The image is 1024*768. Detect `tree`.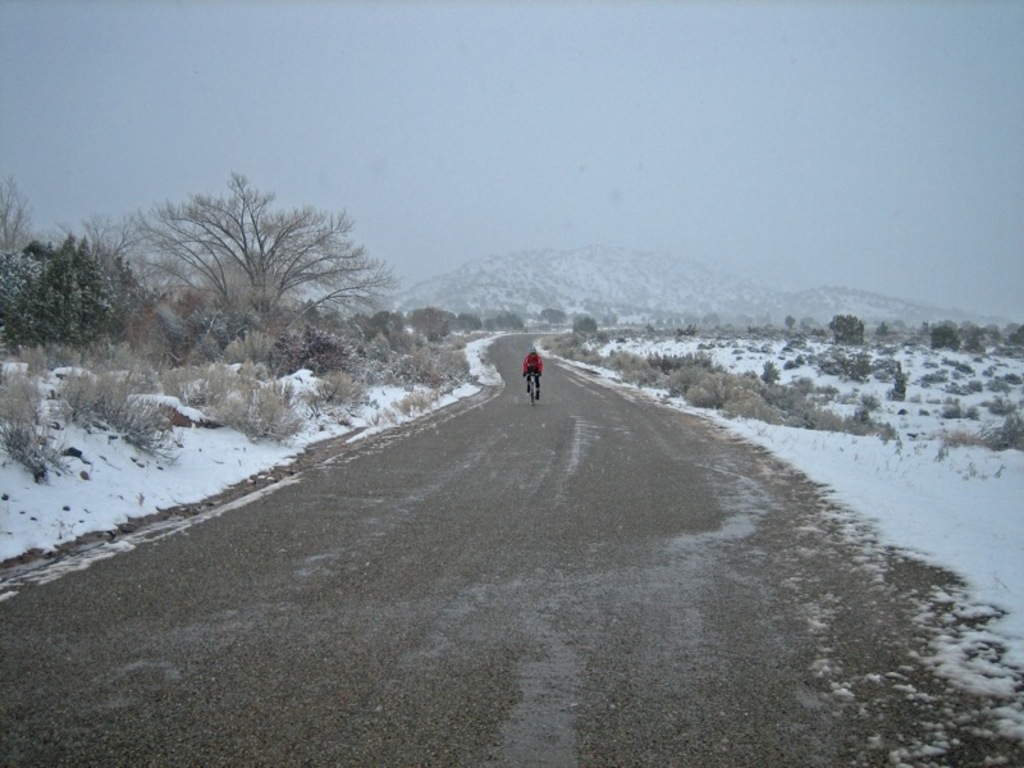
Detection: (x1=673, y1=324, x2=701, y2=340).
